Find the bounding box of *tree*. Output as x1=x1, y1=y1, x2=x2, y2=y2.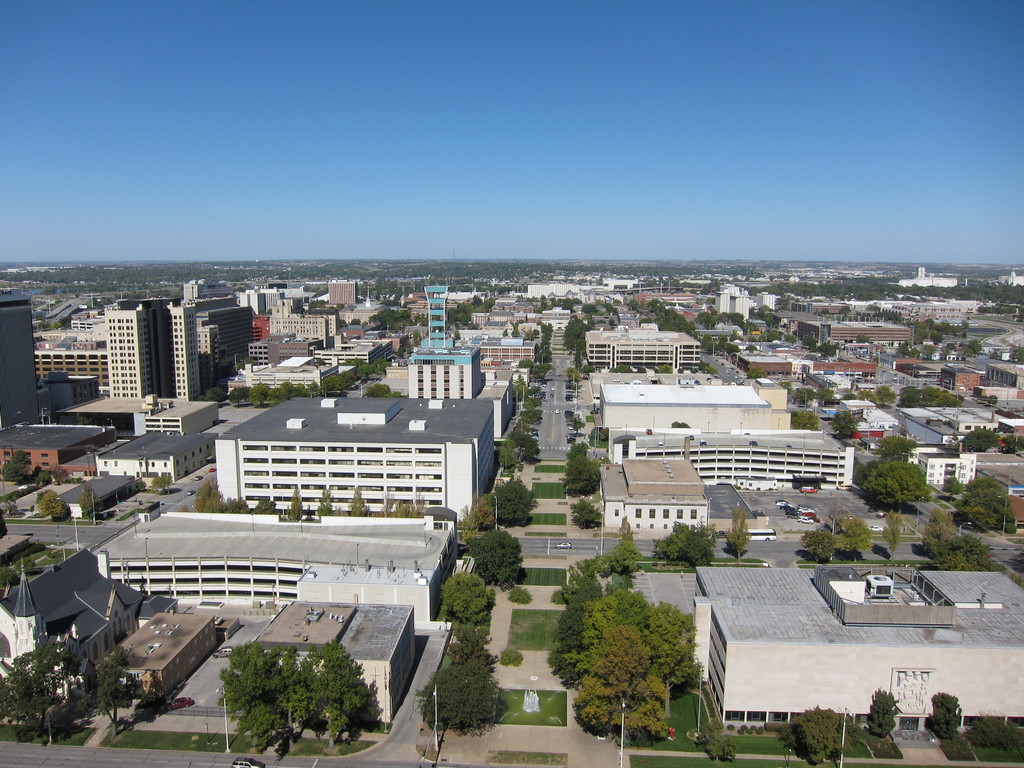
x1=30, y1=488, x2=57, y2=515.
